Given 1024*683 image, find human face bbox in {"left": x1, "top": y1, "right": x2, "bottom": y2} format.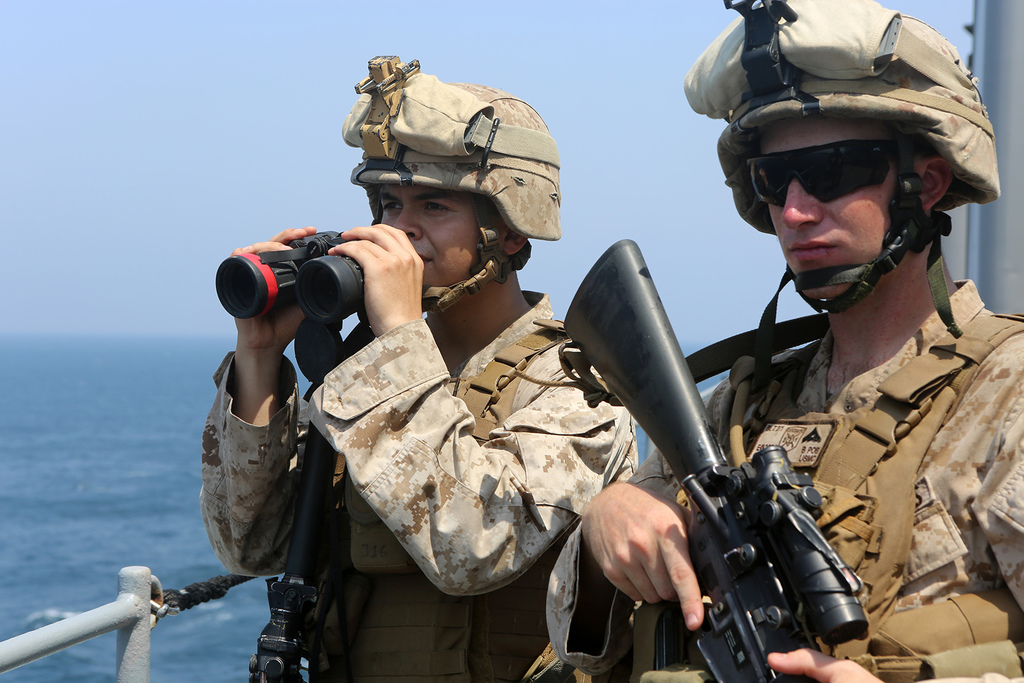
{"left": 768, "top": 118, "right": 916, "bottom": 297}.
